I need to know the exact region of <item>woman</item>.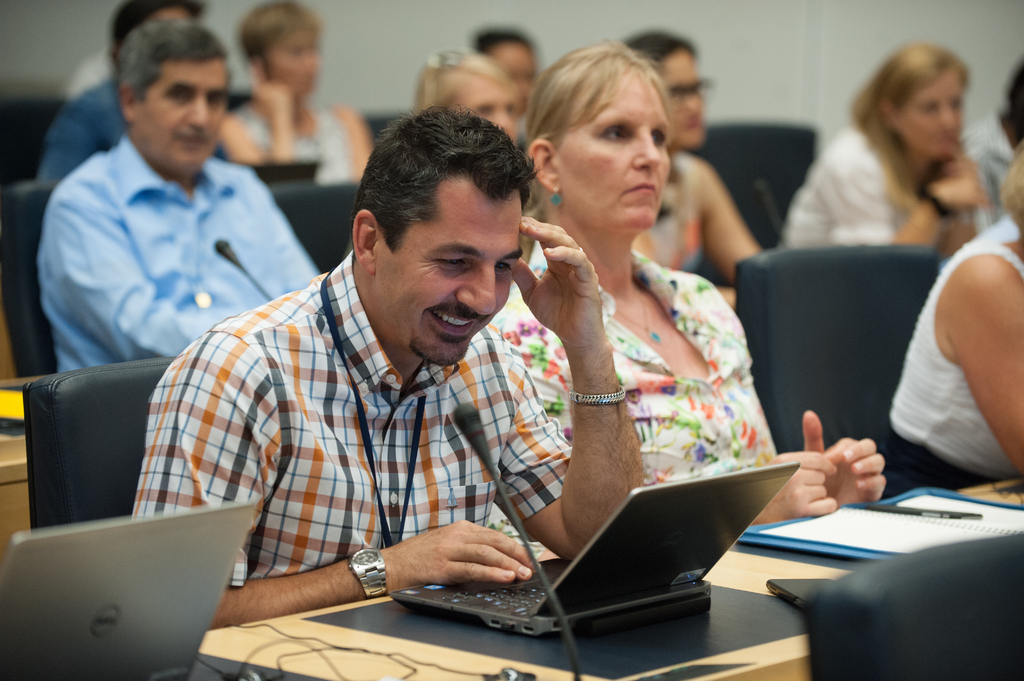
Region: crop(220, 3, 375, 177).
